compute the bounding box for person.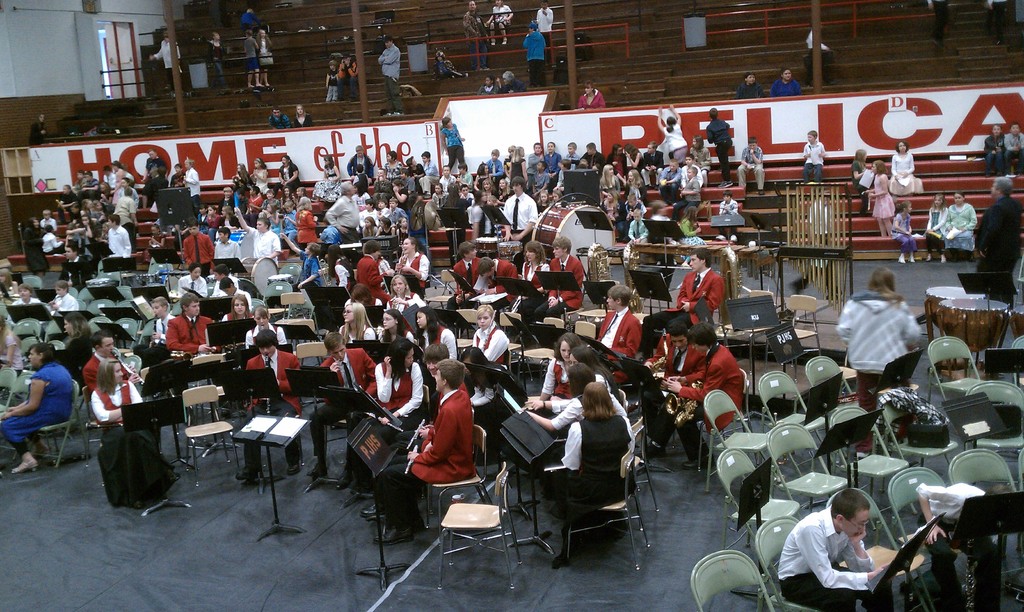
select_region(239, 6, 257, 33).
